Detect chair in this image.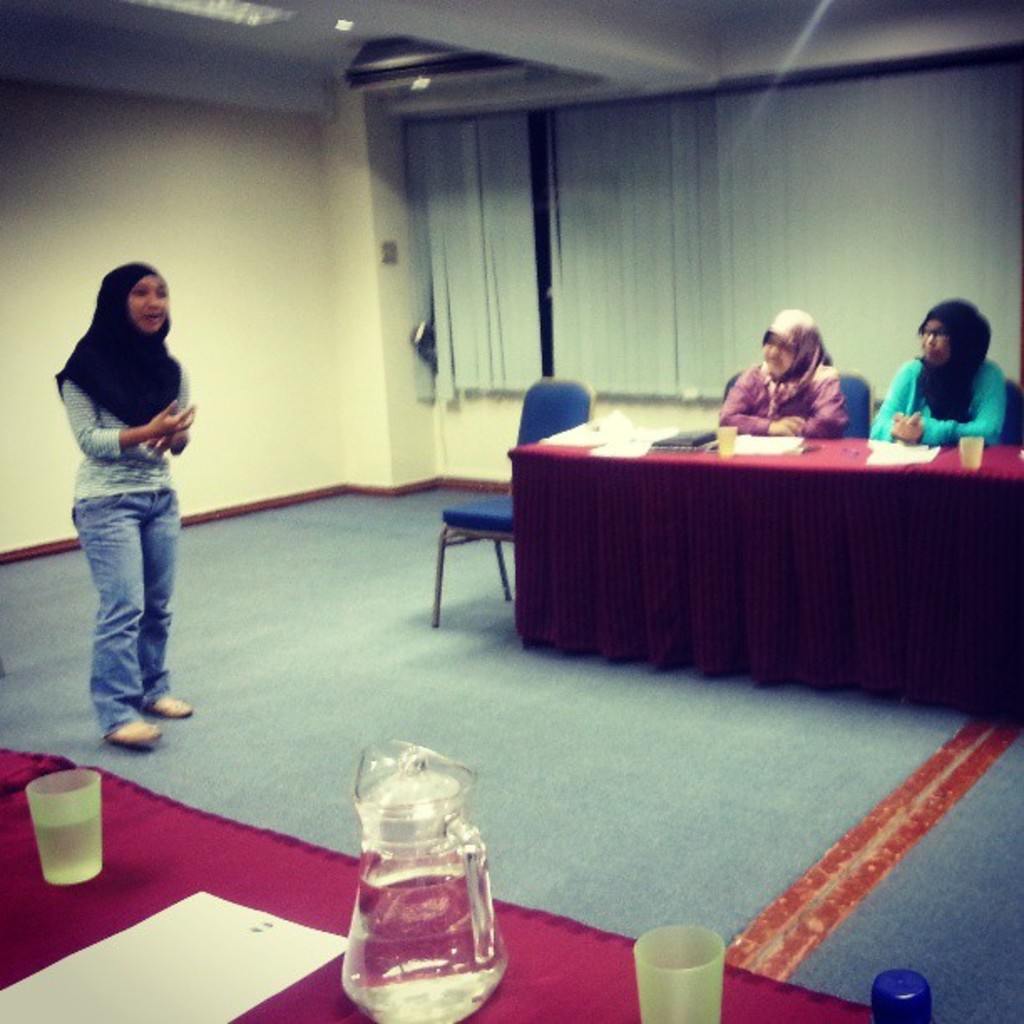
Detection: bbox(731, 366, 875, 435).
